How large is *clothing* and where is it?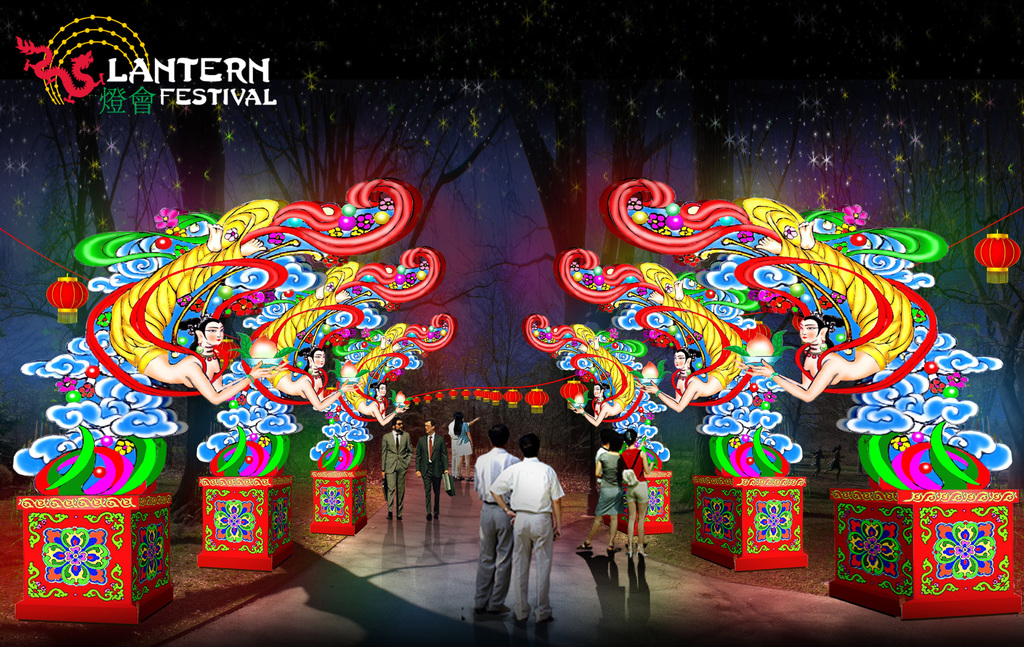
Bounding box: 445,418,456,477.
